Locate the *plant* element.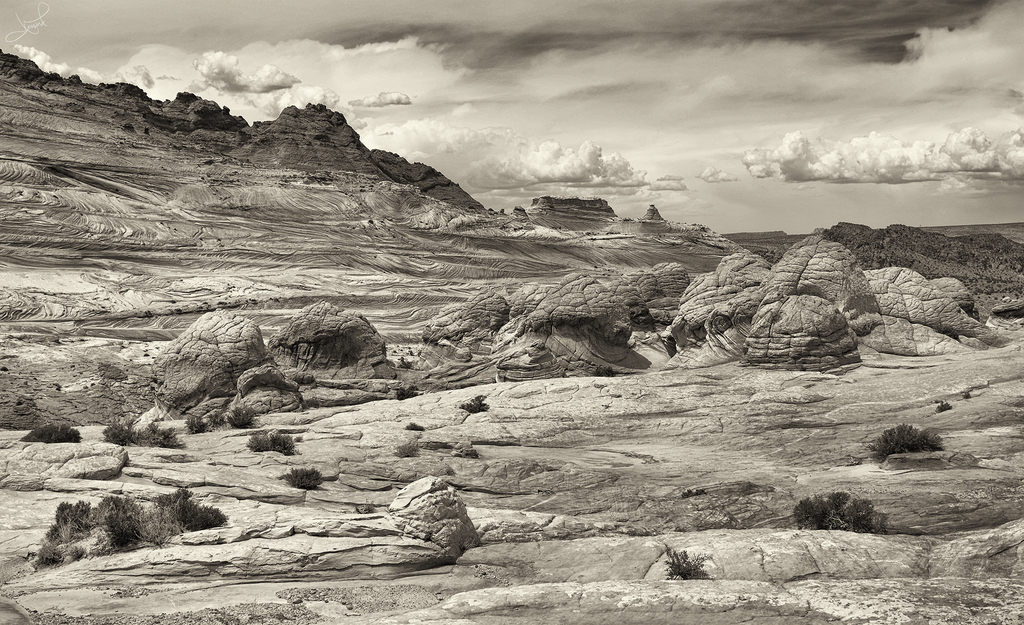
Element bbox: BBox(207, 411, 225, 424).
